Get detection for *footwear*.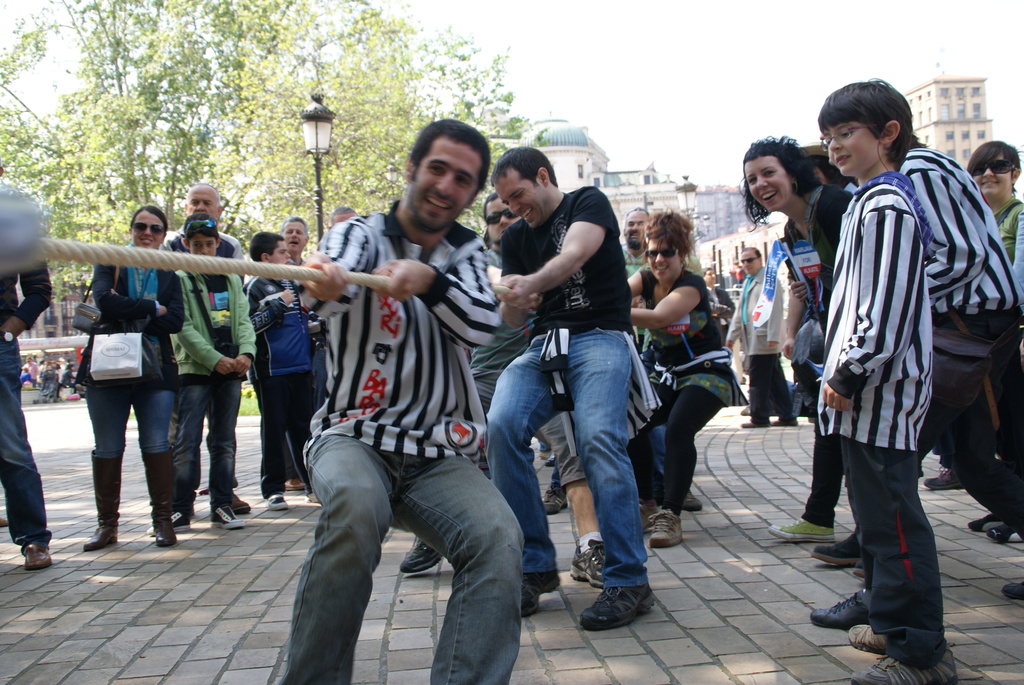
Detection: box=[639, 508, 686, 546].
